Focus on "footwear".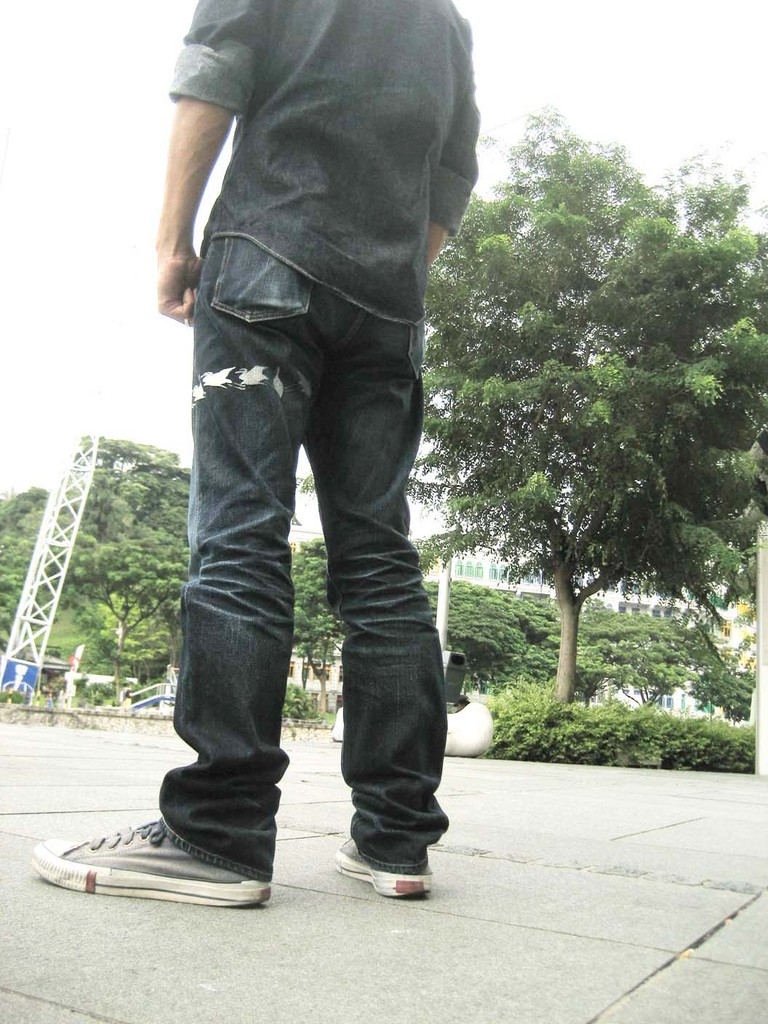
Focused at 31,798,295,902.
